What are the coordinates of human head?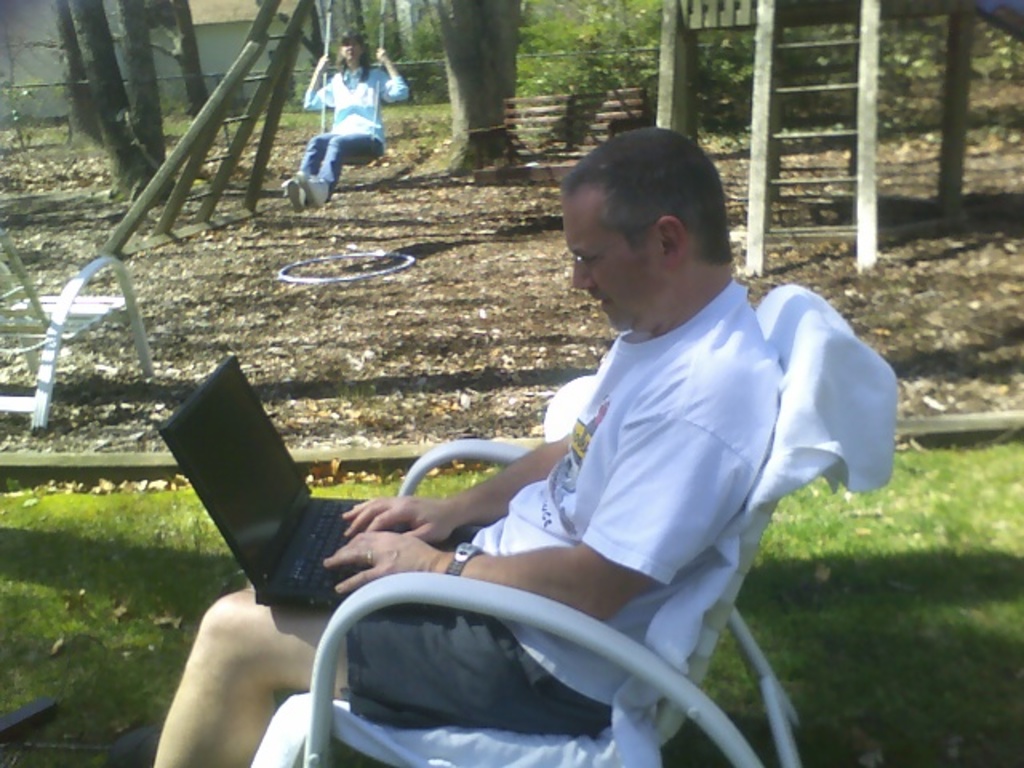
(left=333, top=32, right=366, bottom=67).
